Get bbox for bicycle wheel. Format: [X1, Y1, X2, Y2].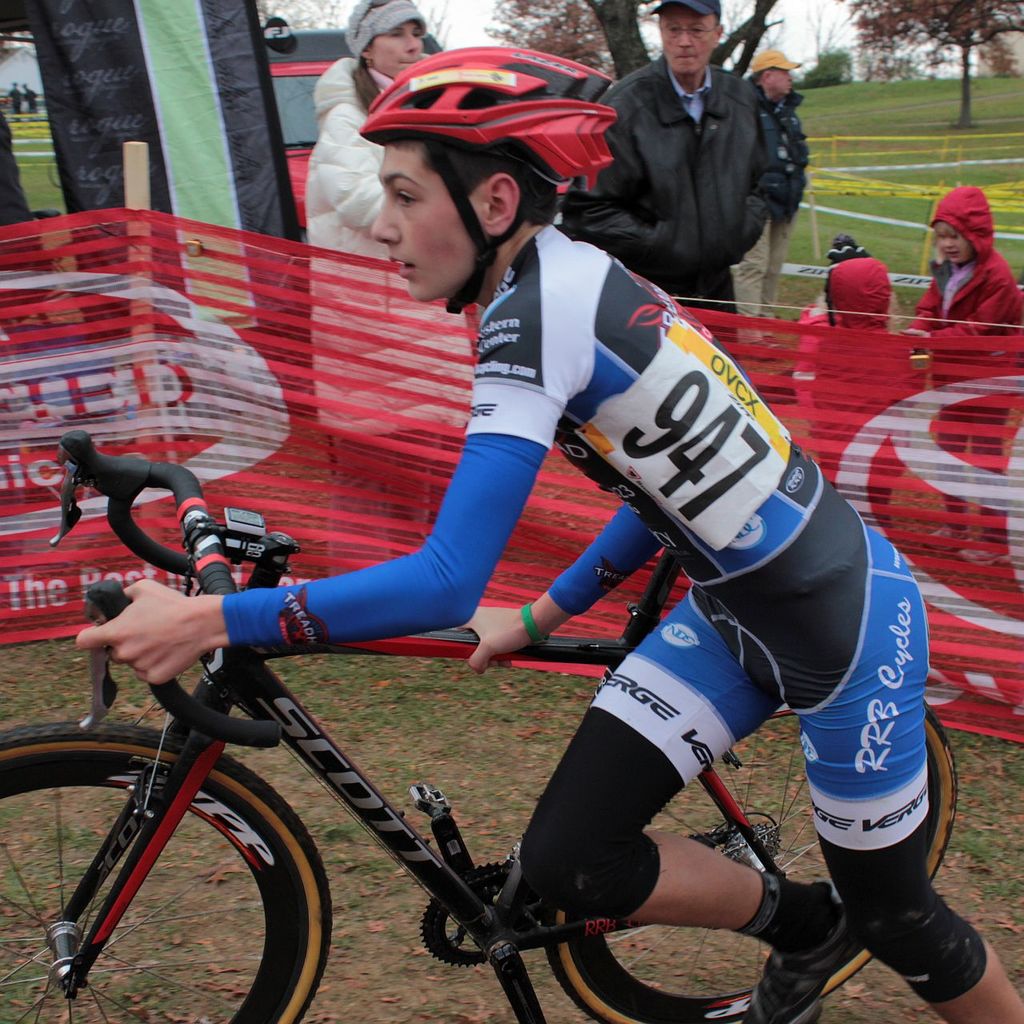
[542, 697, 964, 1023].
